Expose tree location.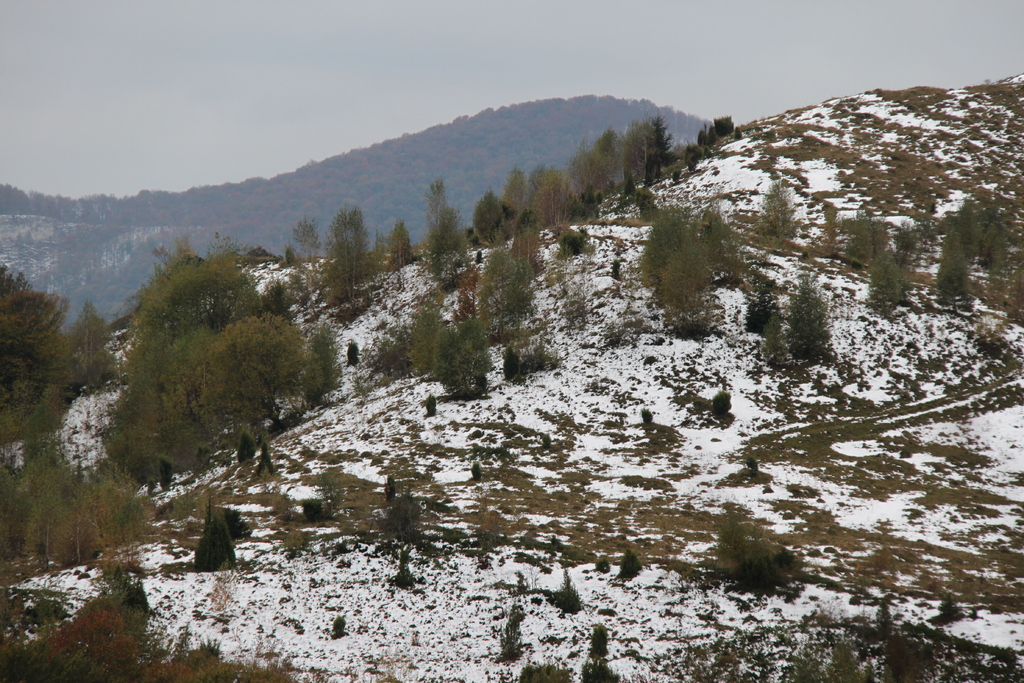
Exposed at select_region(758, 172, 828, 240).
